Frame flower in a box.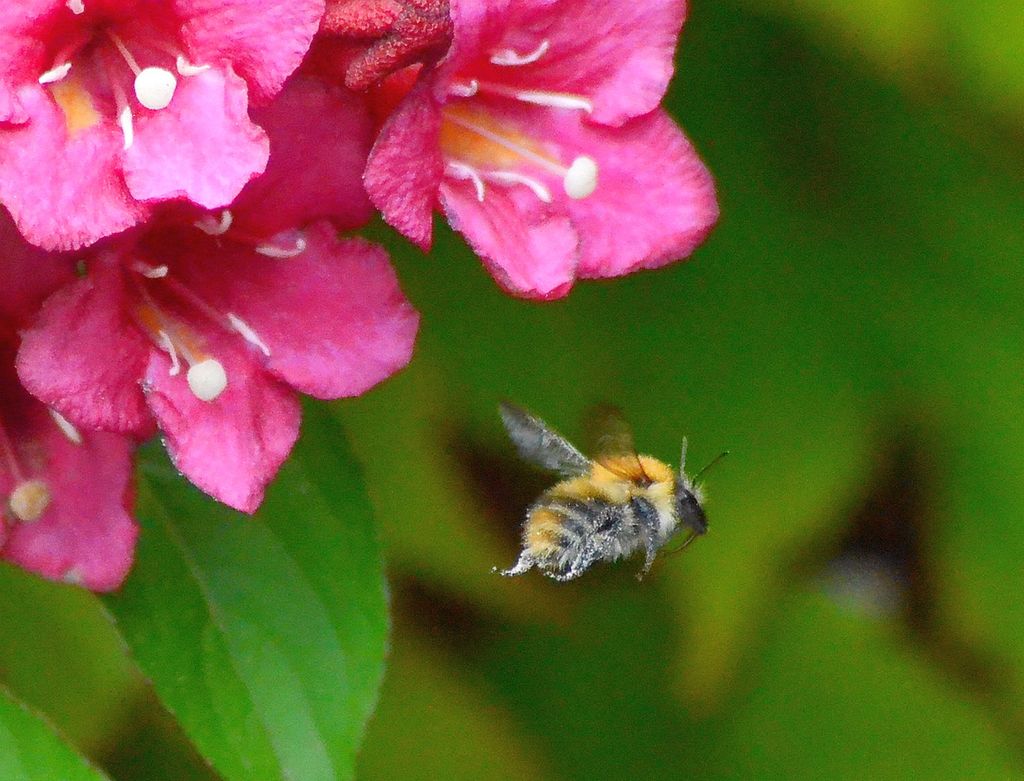
0:234:140:593.
